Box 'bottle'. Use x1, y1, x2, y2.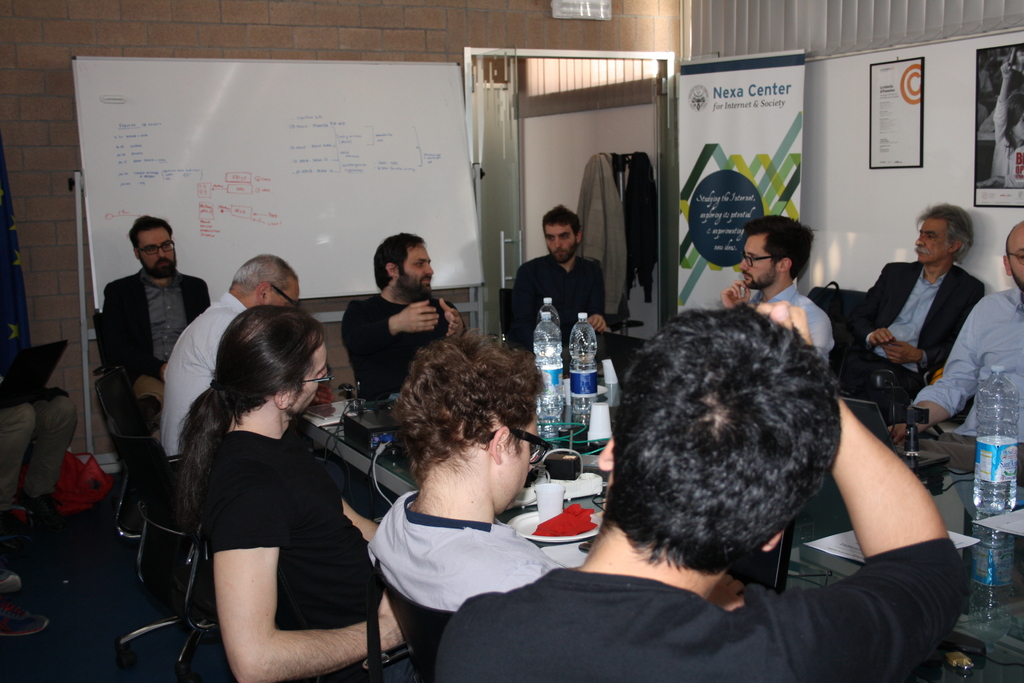
534, 308, 566, 403.
